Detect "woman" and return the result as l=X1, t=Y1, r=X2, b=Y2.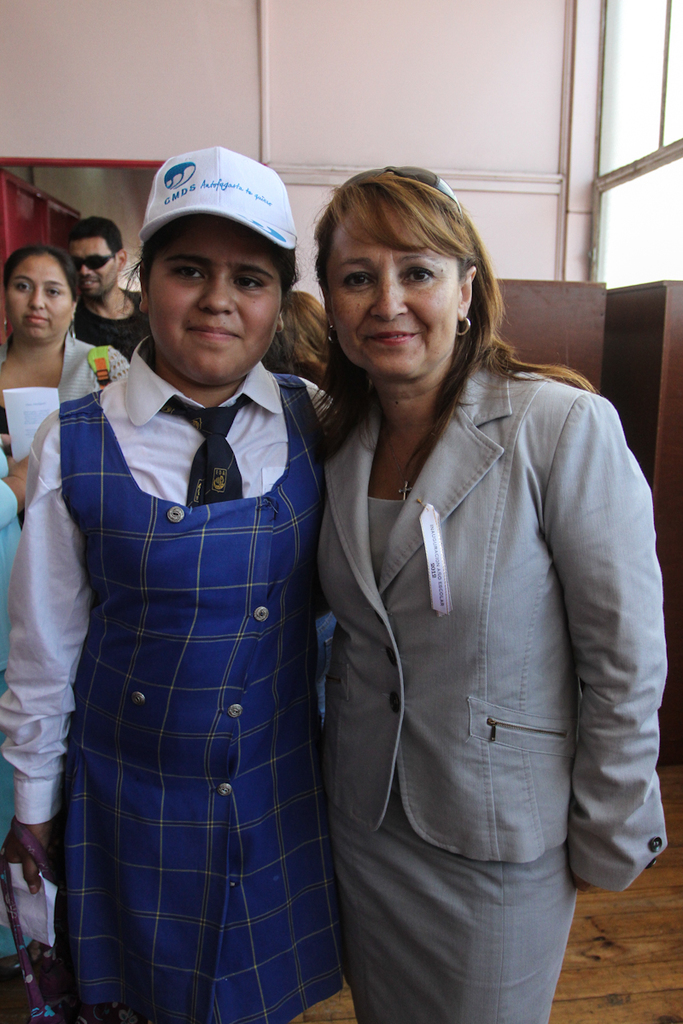
l=0, t=144, r=344, b=1023.
